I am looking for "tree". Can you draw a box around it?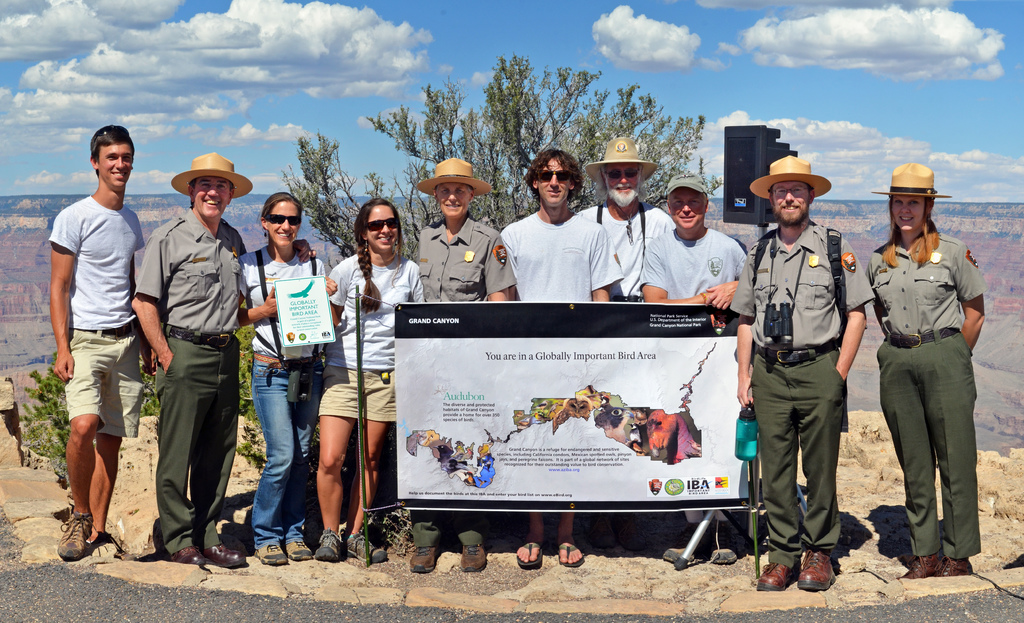
Sure, the bounding box is (279, 52, 724, 261).
